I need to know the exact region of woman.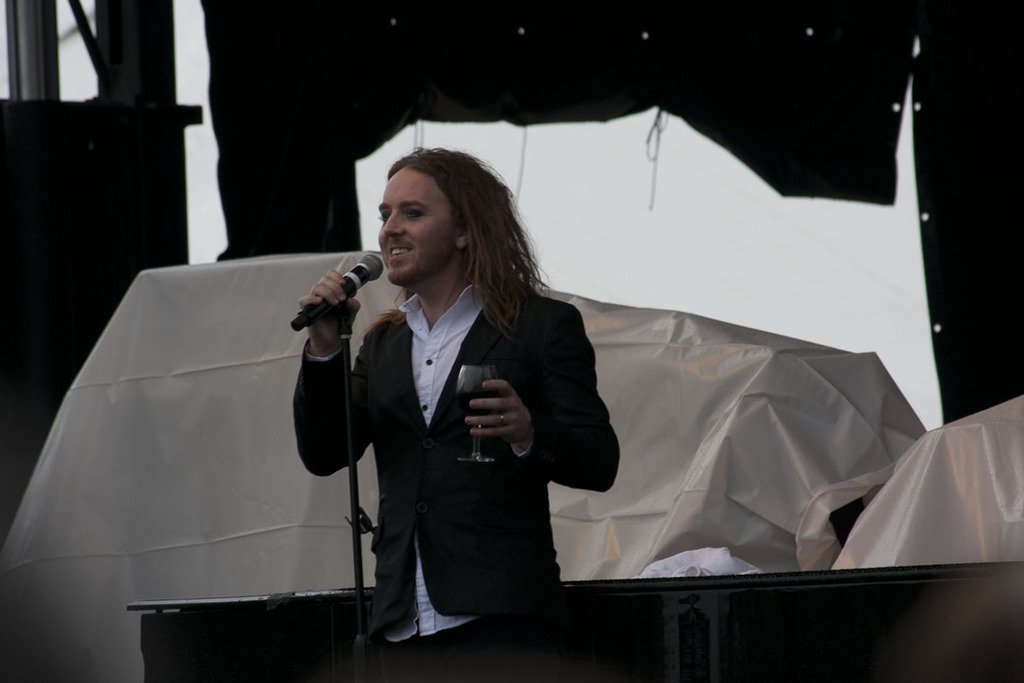
Region: [293,149,620,654].
